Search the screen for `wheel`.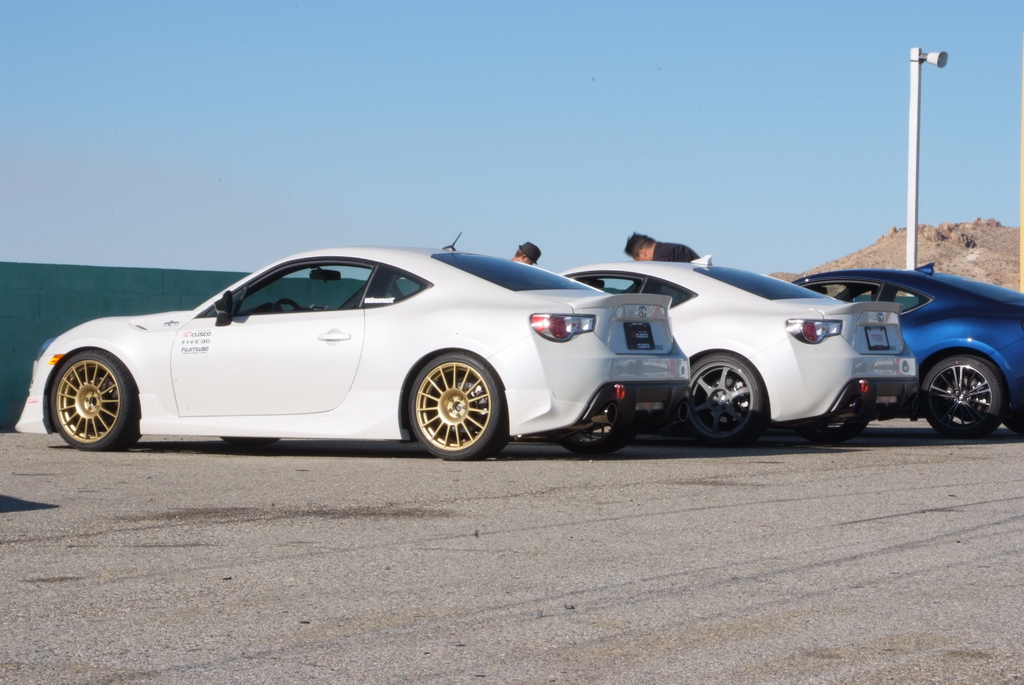
Found at [x1=916, y1=355, x2=1009, y2=437].
